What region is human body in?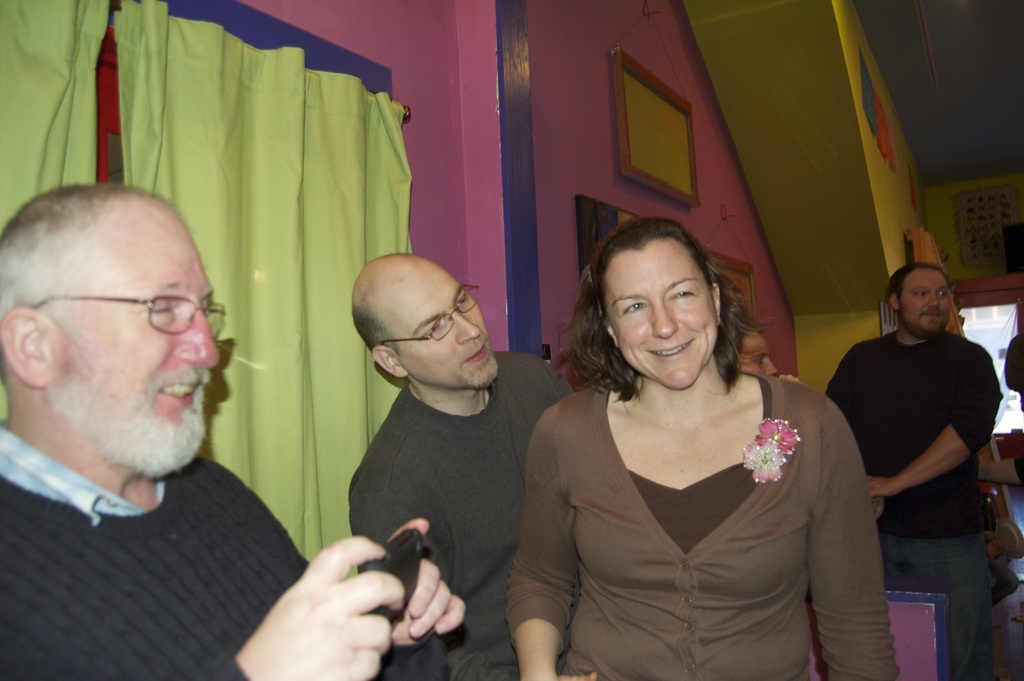
<bbox>822, 256, 1001, 680</bbox>.
